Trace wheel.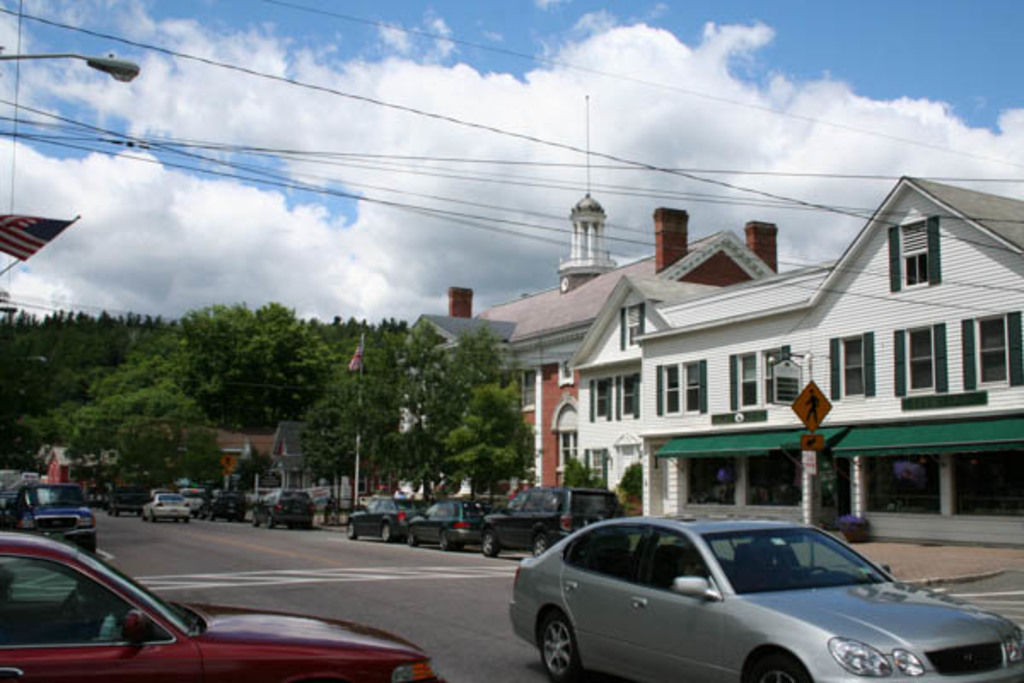
Traced to bbox=(437, 536, 451, 550).
